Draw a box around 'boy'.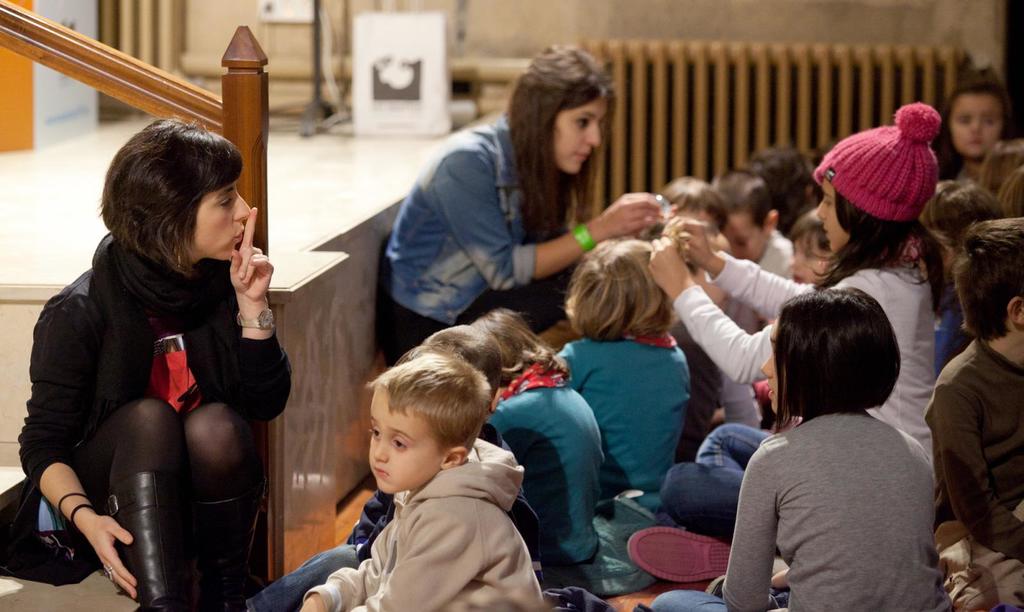
{"x1": 289, "y1": 337, "x2": 540, "y2": 599}.
